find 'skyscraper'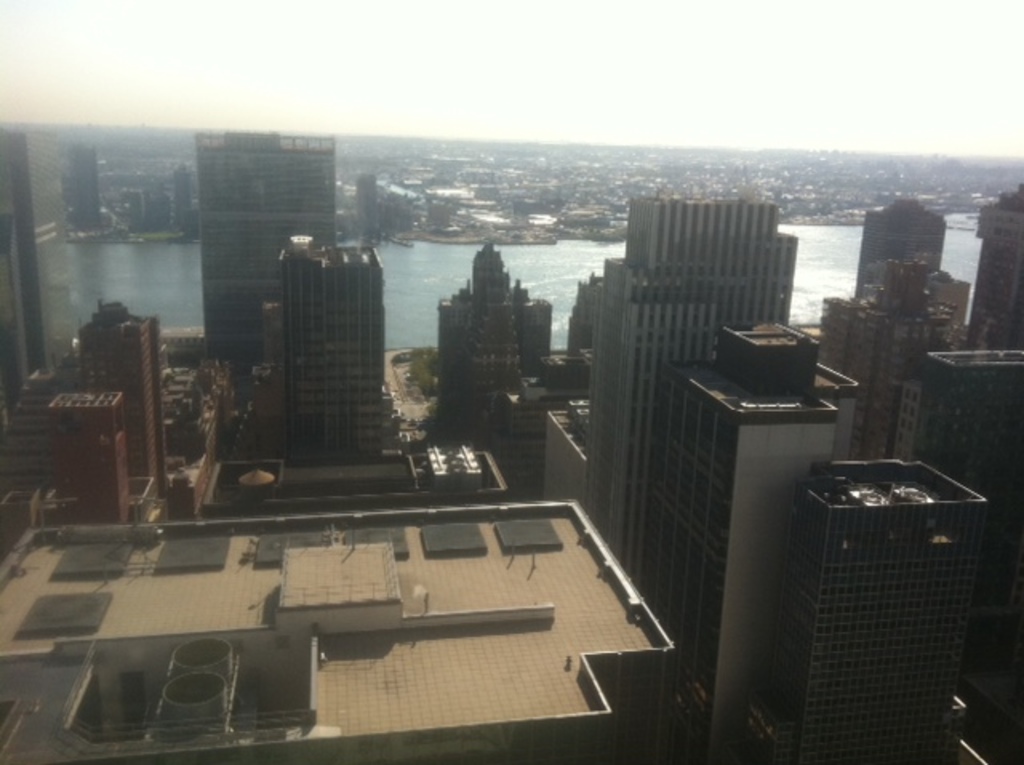
l=197, t=122, r=334, b=370
